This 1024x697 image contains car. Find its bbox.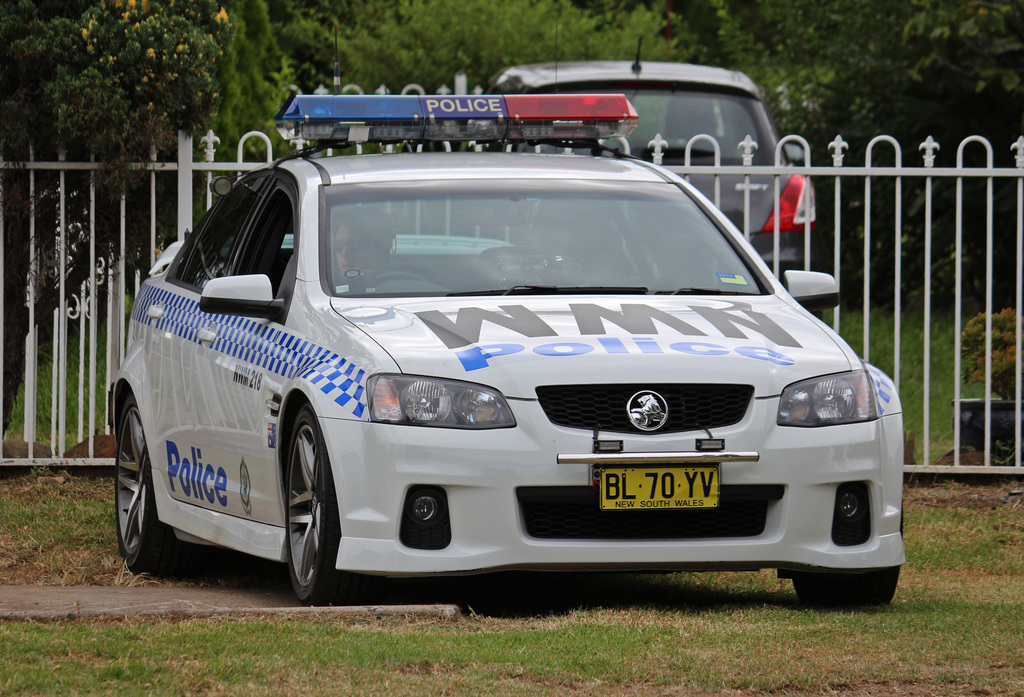
481:36:820:322.
